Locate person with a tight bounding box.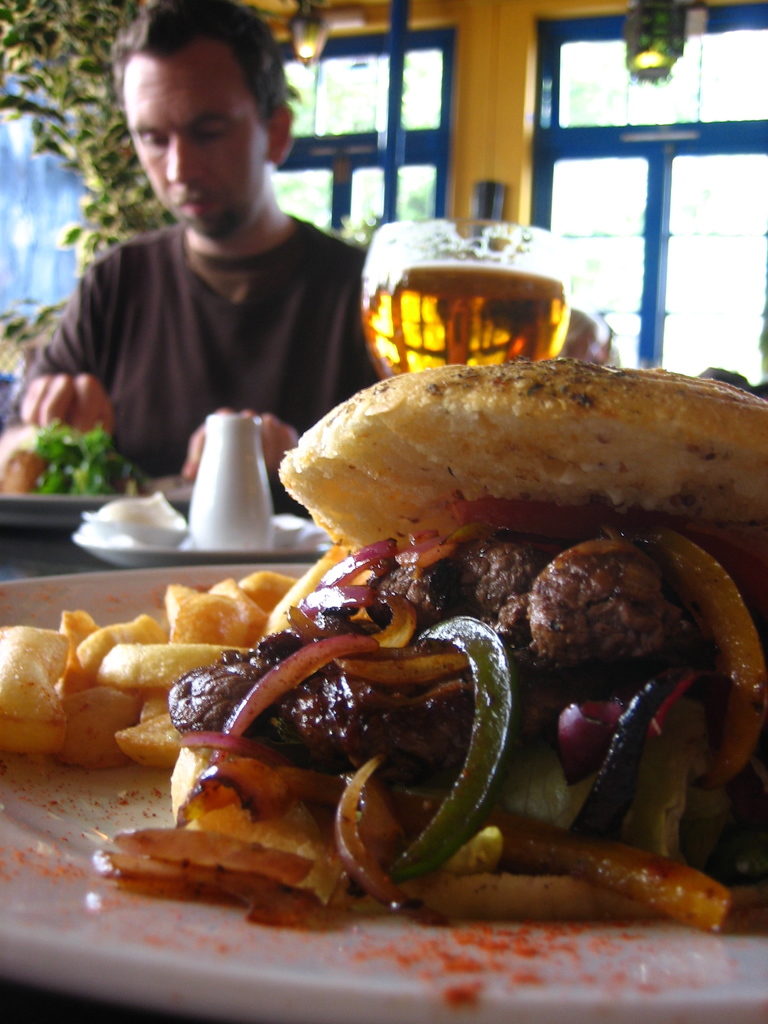
[x1=22, y1=0, x2=374, y2=526].
